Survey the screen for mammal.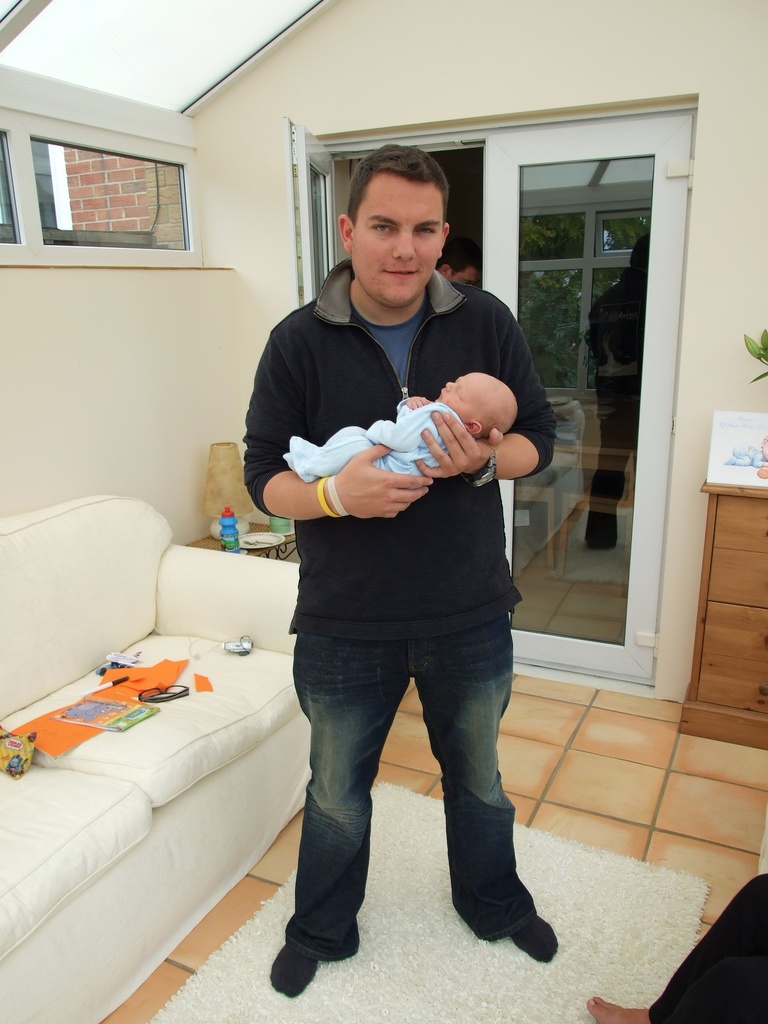
Survey found: x1=591, y1=869, x2=767, y2=1023.
